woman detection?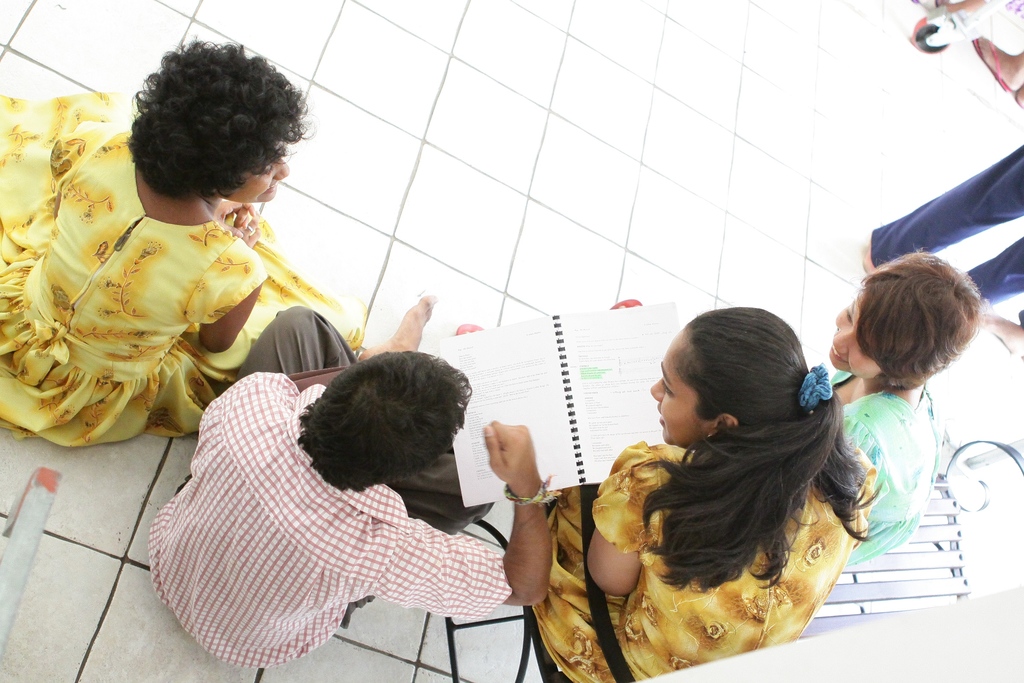
(559,296,915,675)
